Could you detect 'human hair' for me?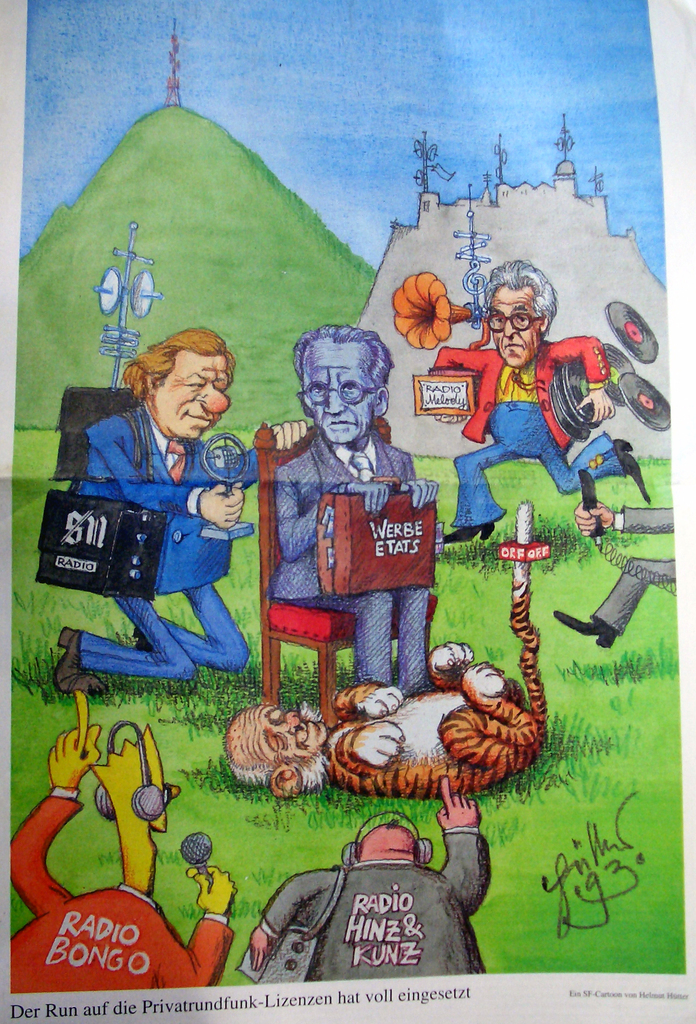
Detection result: select_region(127, 321, 235, 417).
